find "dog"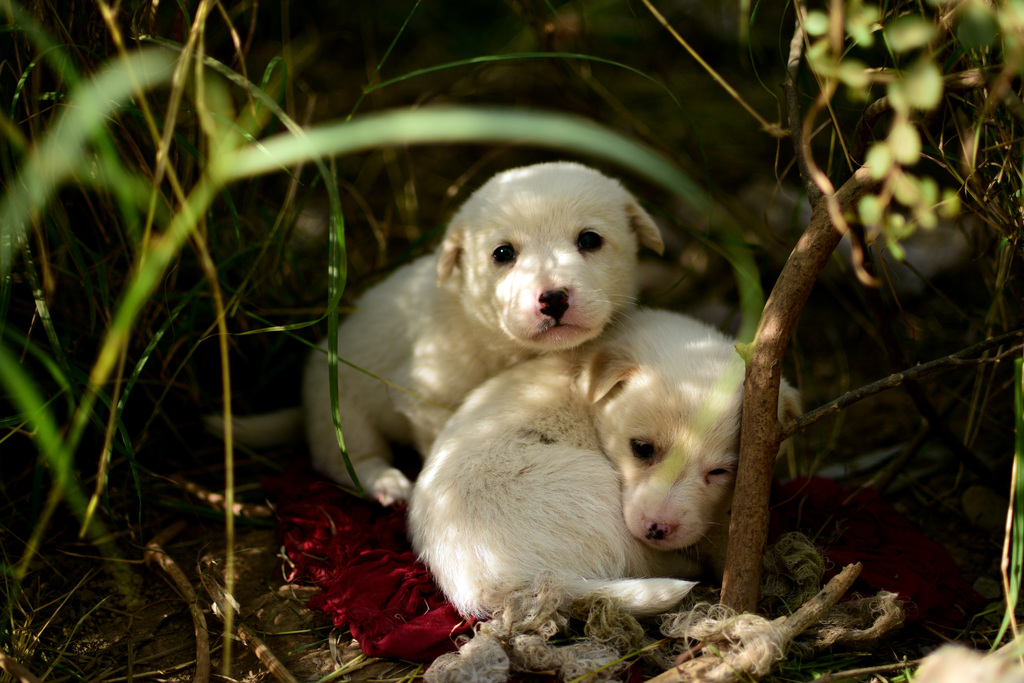
crop(304, 160, 666, 509)
